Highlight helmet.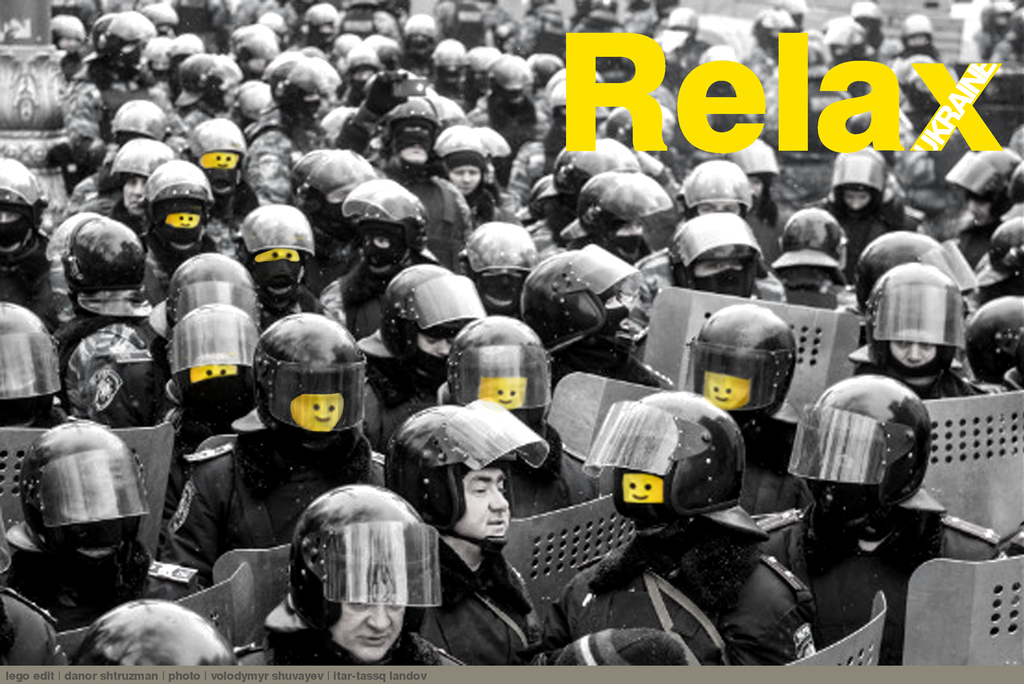
Highlighted region: (left=943, top=140, right=1023, bottom=235).
